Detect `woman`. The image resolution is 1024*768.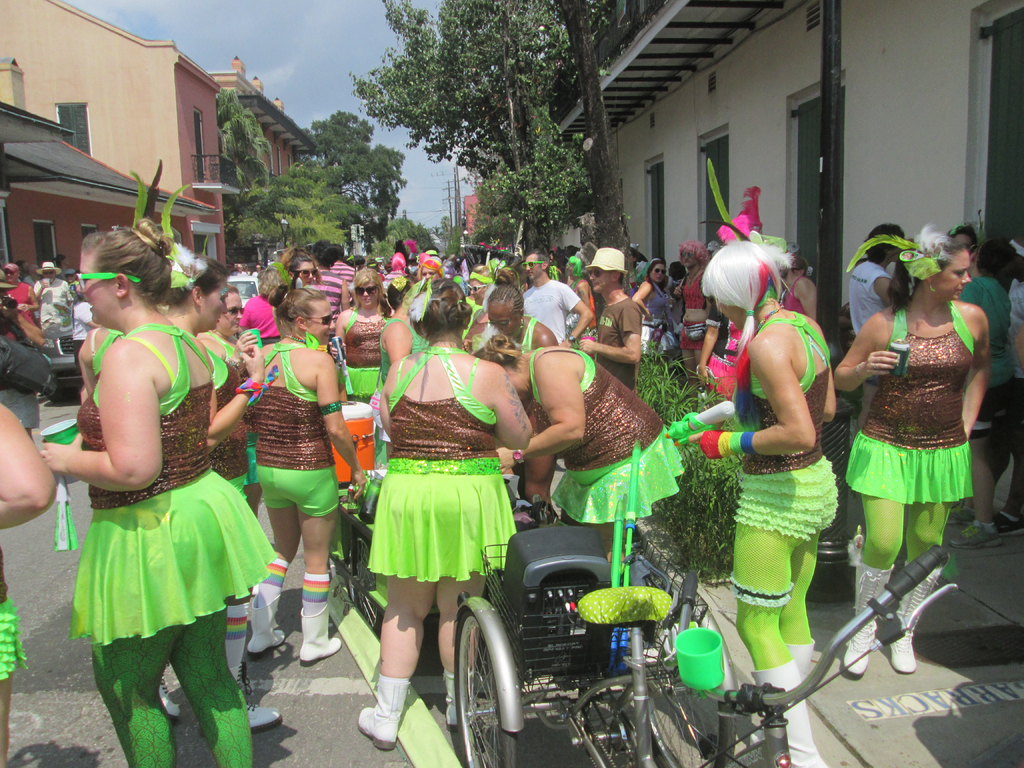
[248, 281, 362, 667].
